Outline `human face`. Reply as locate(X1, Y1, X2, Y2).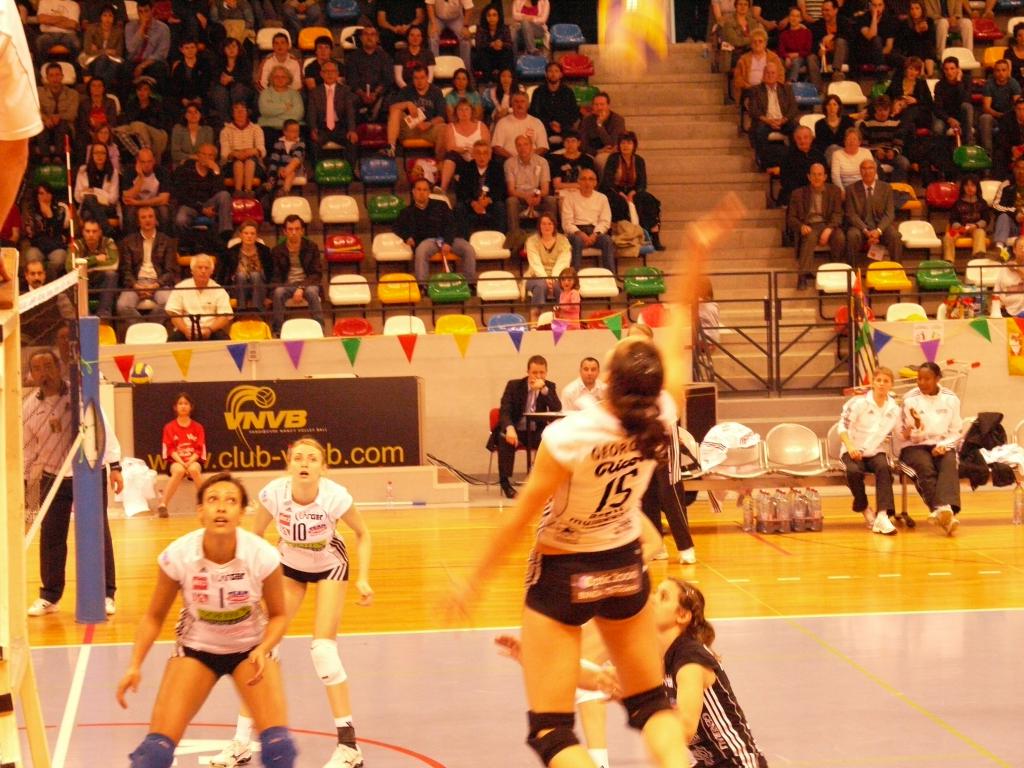
locate(200, 486, 245, 547).
